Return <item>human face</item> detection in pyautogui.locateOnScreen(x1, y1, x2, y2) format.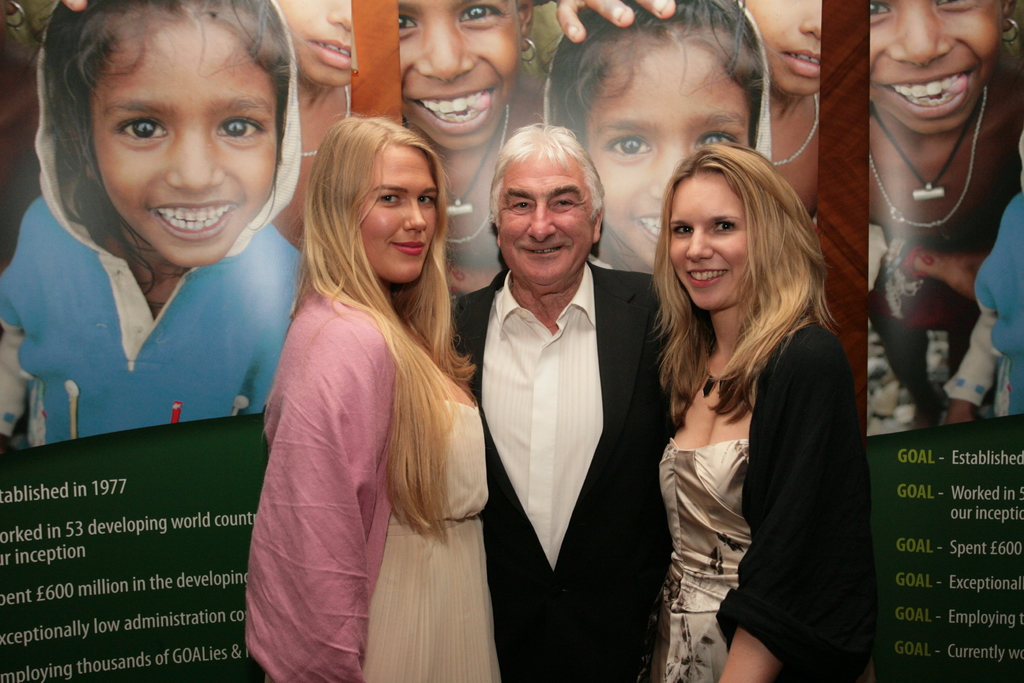
pyautogui.locateOnScreen(865, 0, 1006, 139).
